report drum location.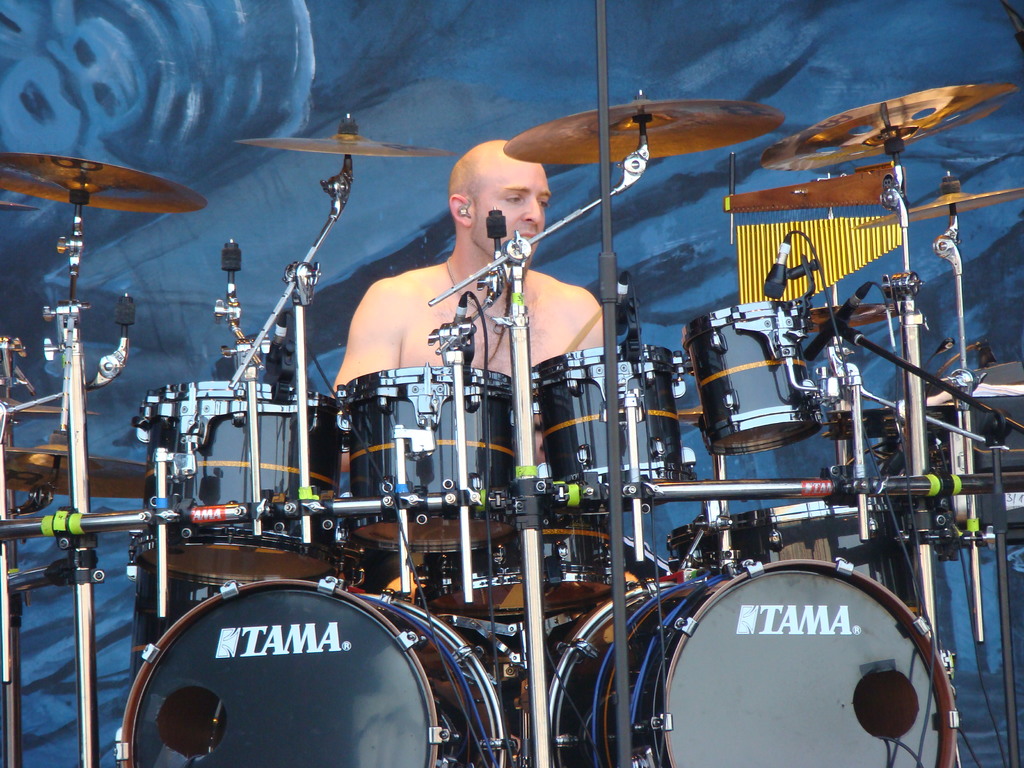
Report: 684 301 822 452.
